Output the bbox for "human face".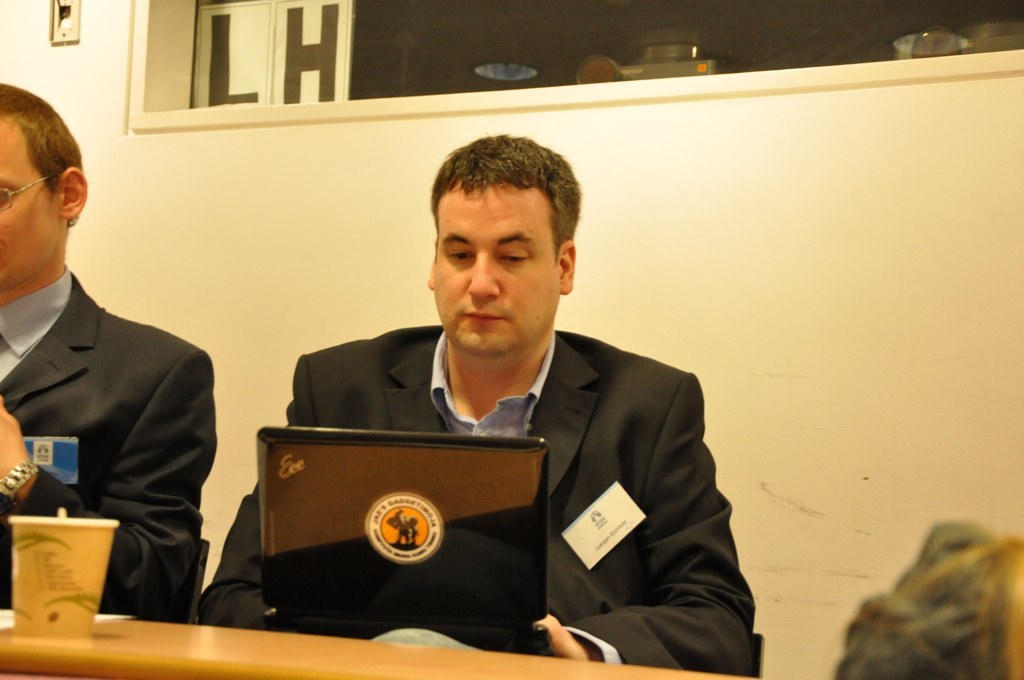
detection(0, 117, 64, 288).
